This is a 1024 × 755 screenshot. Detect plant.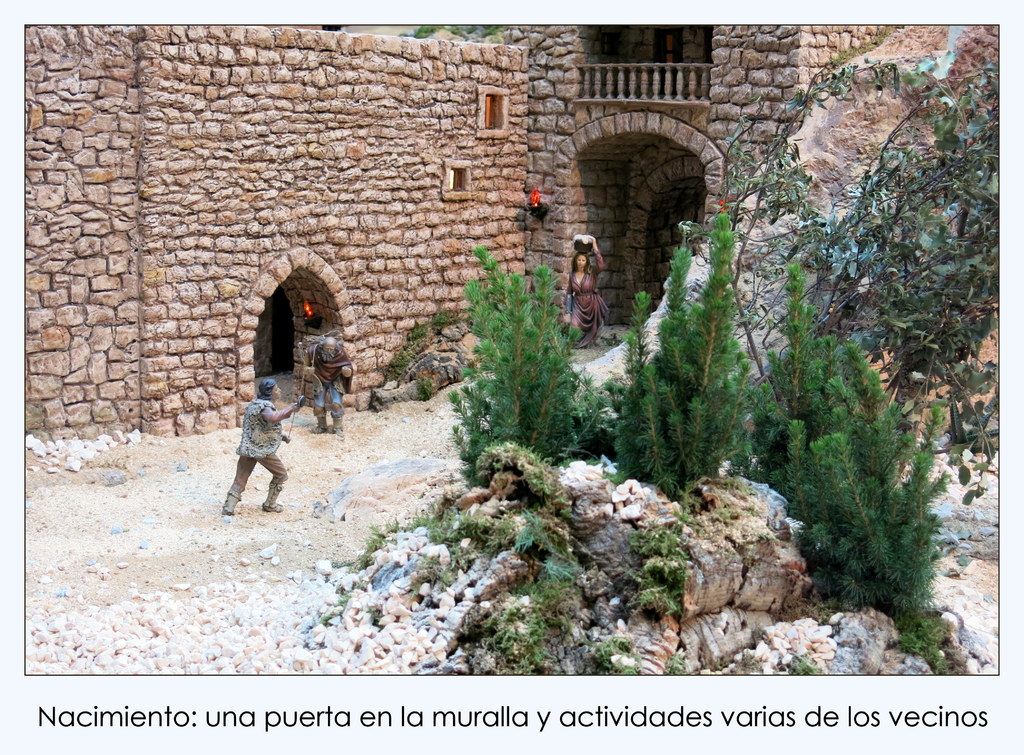
box=[444, 238, 589, 482].
